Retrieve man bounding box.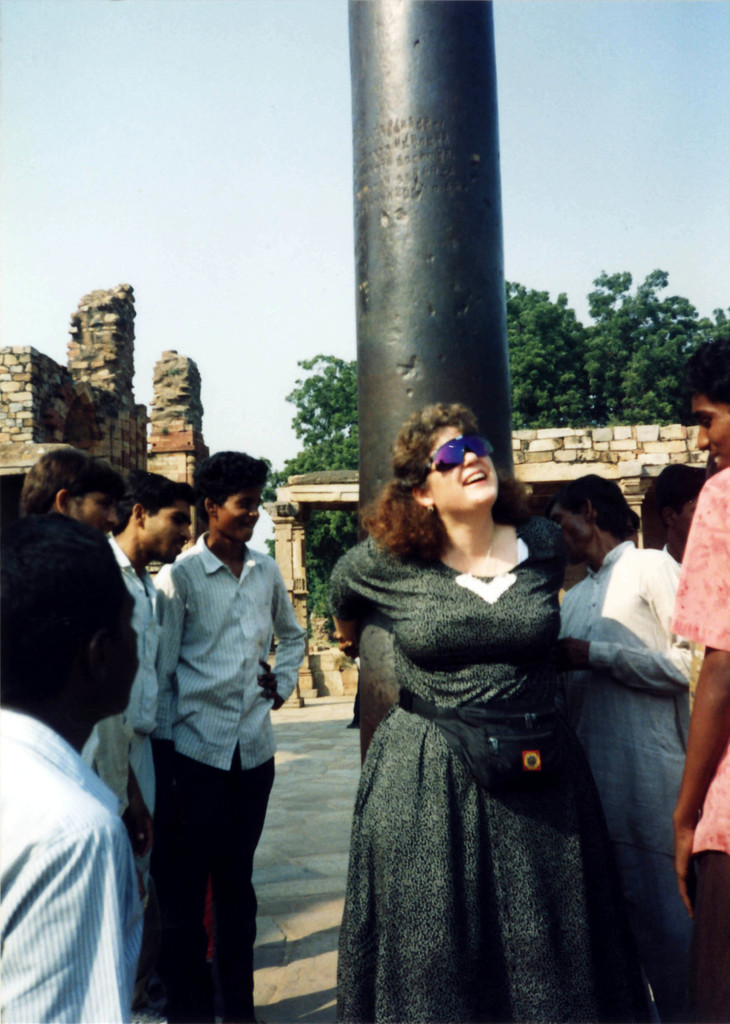
Bounding box: [76,468,204,968].
